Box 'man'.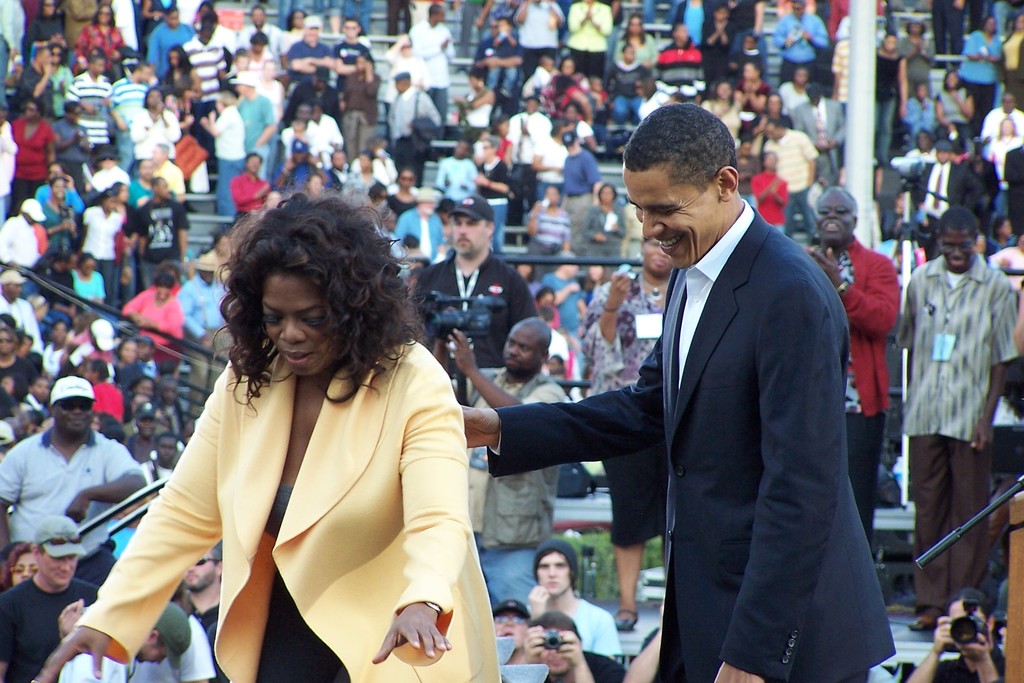
447:318:566:604.
